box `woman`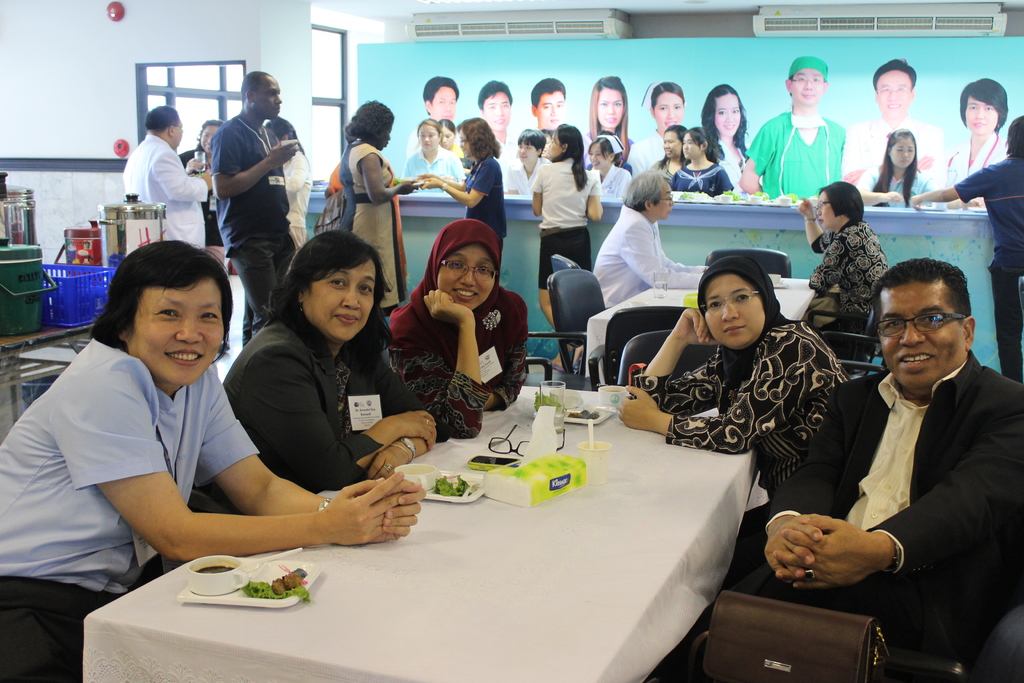
l=584, t=131, r=637, b=178
